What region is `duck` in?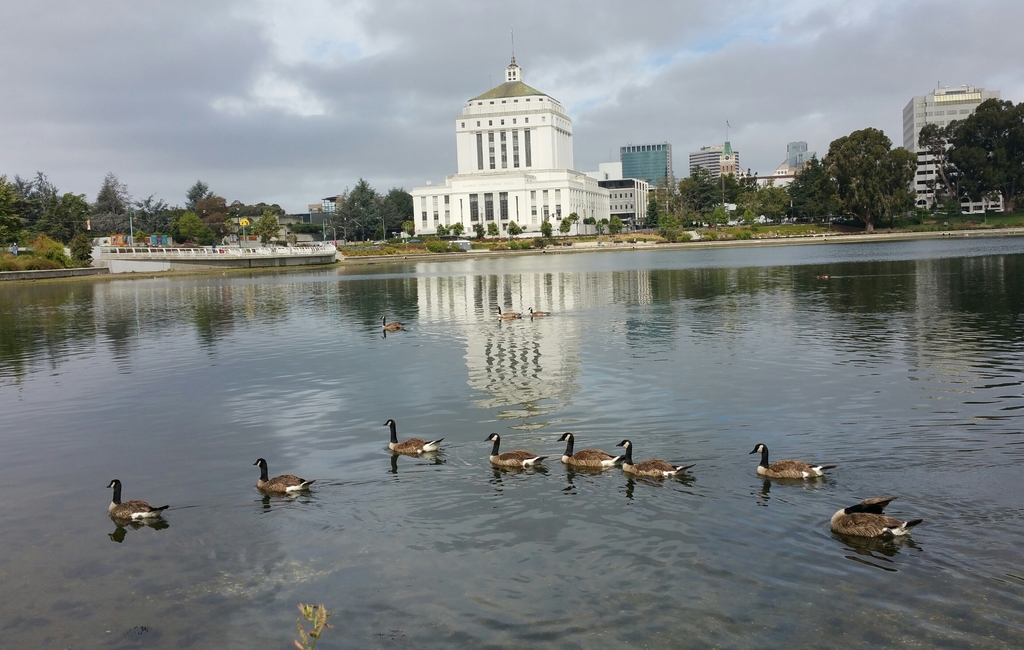
(left=560, top=430, right=624, bottom=476).
